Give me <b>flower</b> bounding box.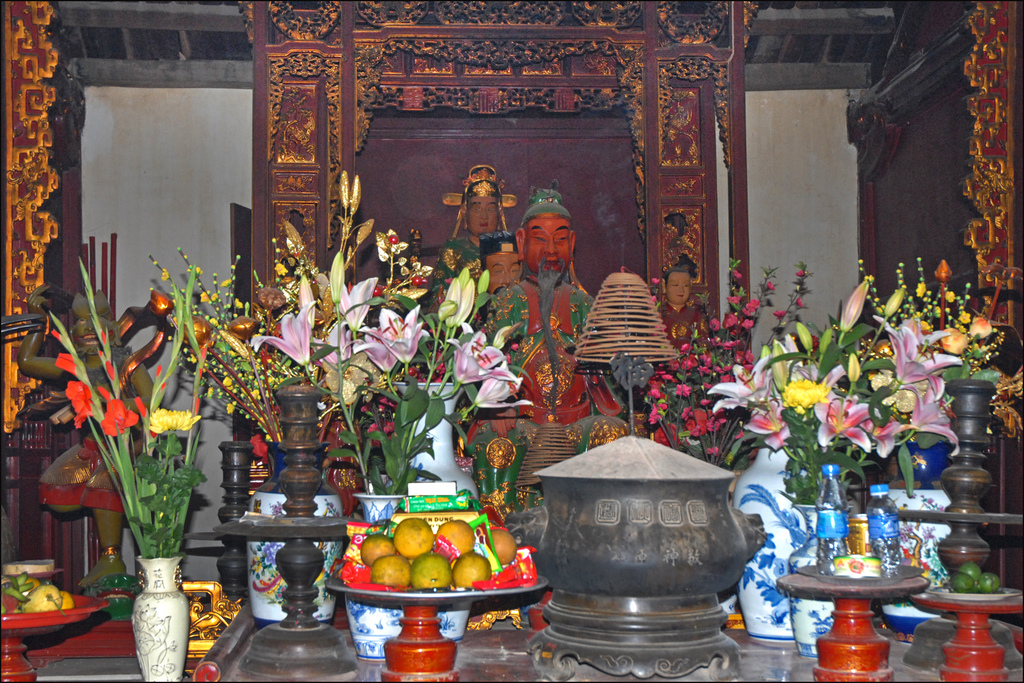
pyautogui.locateOnScreen(331, 275, 381, 343).
